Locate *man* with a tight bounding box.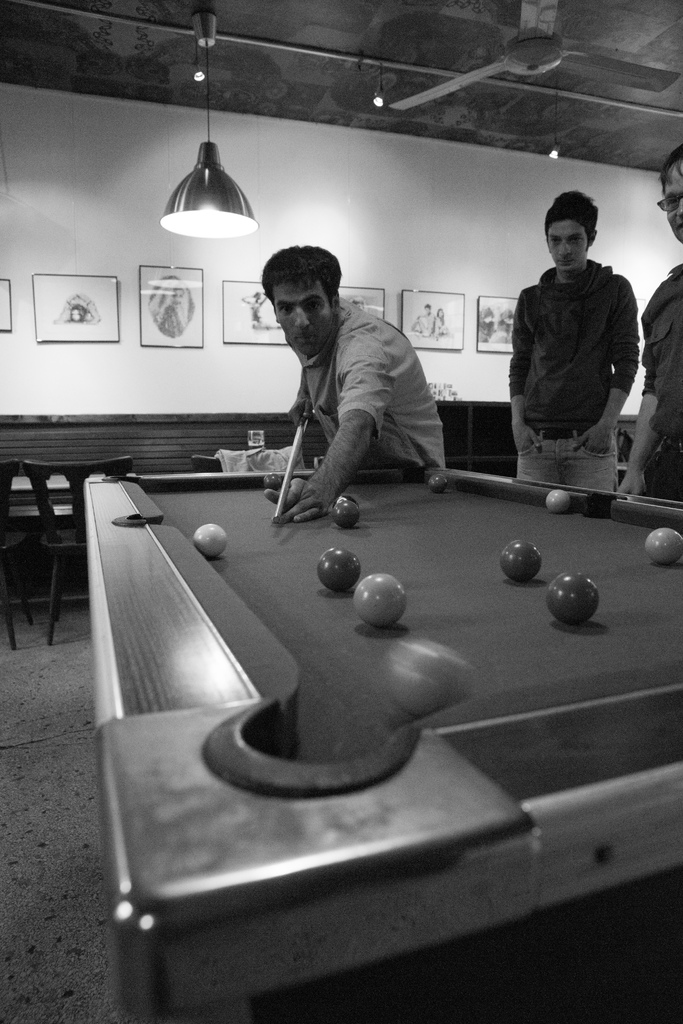
262 243 446 519.
